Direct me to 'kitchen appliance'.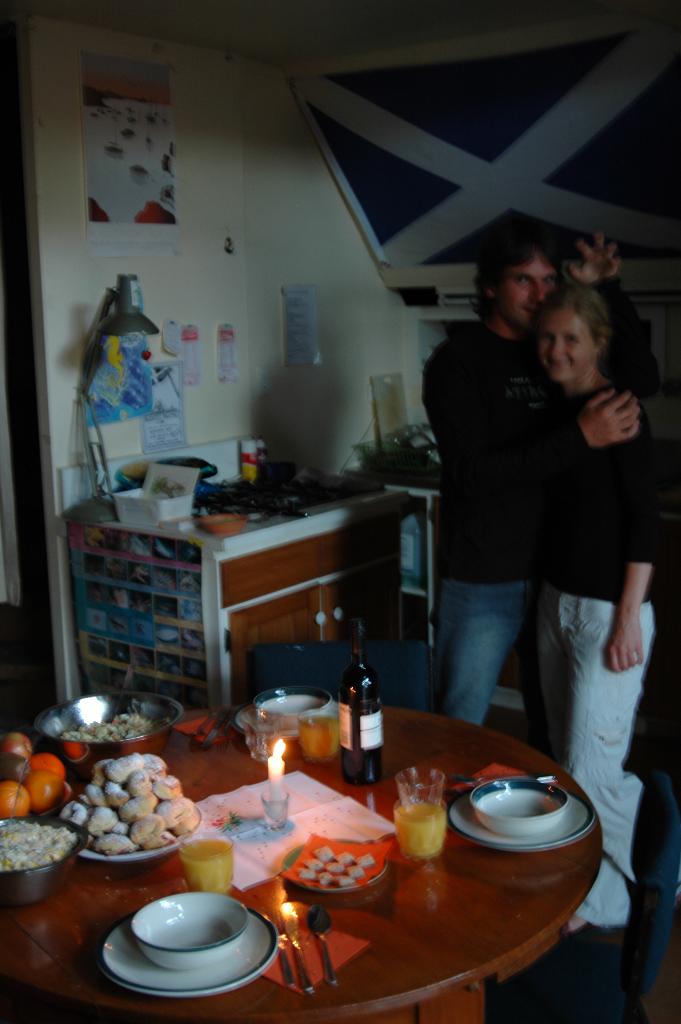
Direction: 345/645/381/778.
